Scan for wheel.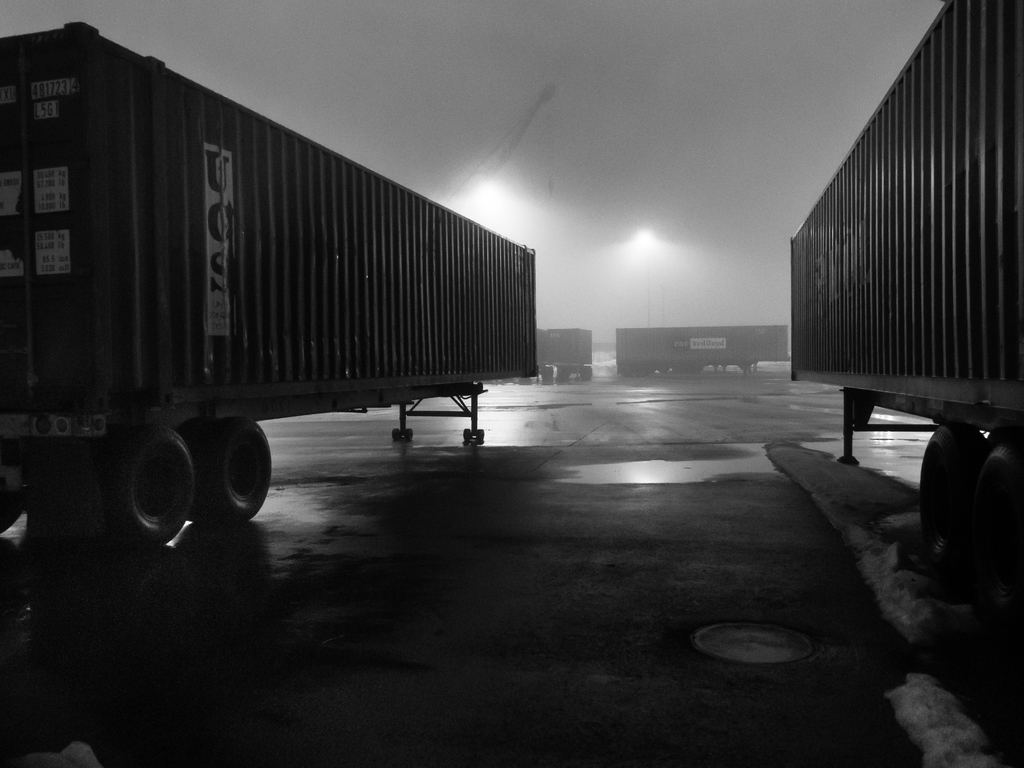
Scan result: region(659, 365, 669, 374).
